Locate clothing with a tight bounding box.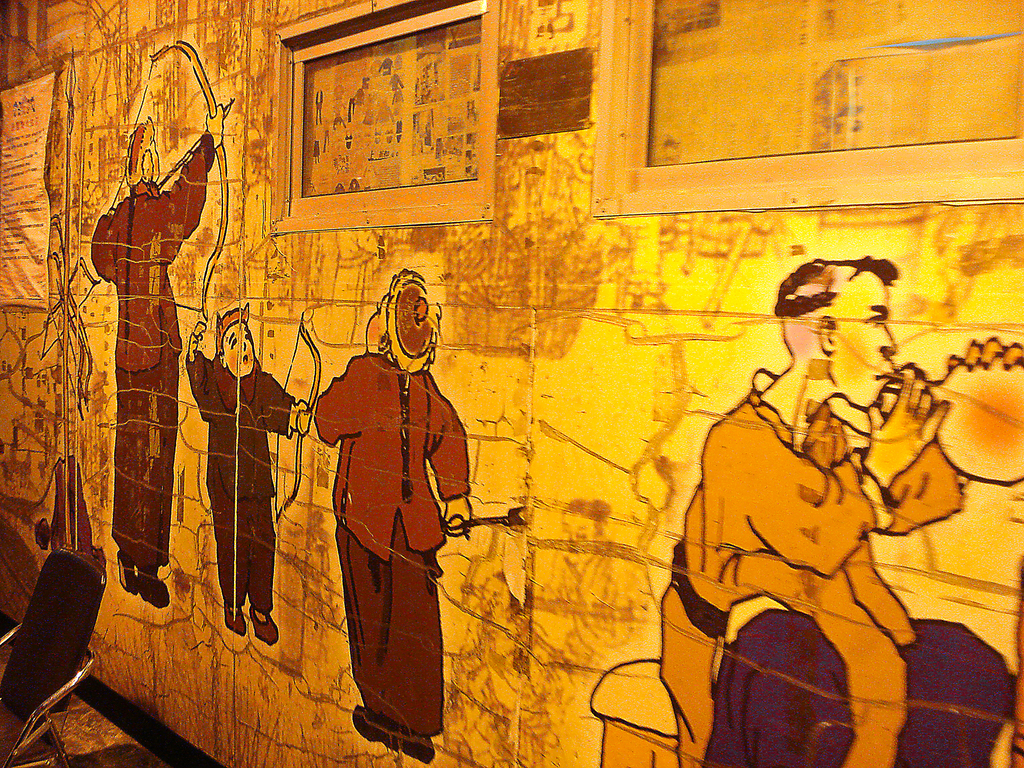
bbox(314, 347, 465, 739).
